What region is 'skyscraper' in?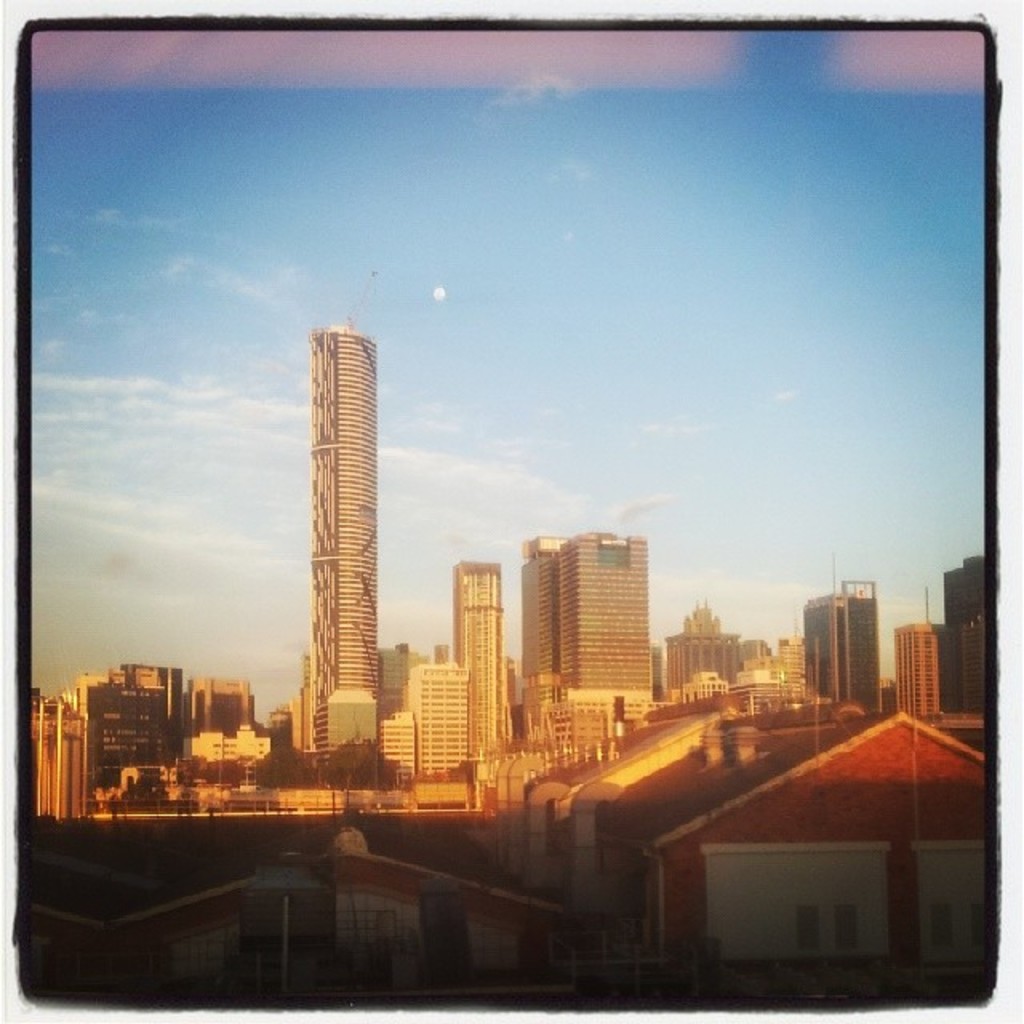
<bbox>266, 294, 429, 710</bbox>.
